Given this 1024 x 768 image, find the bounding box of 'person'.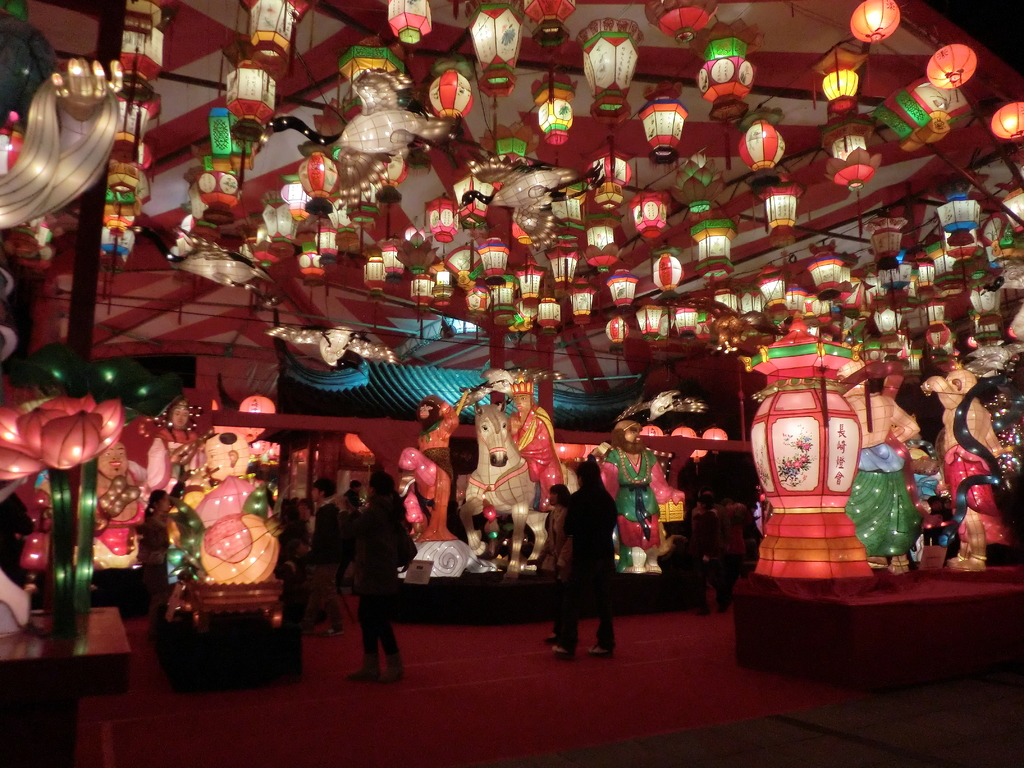
324:466:401:693.
